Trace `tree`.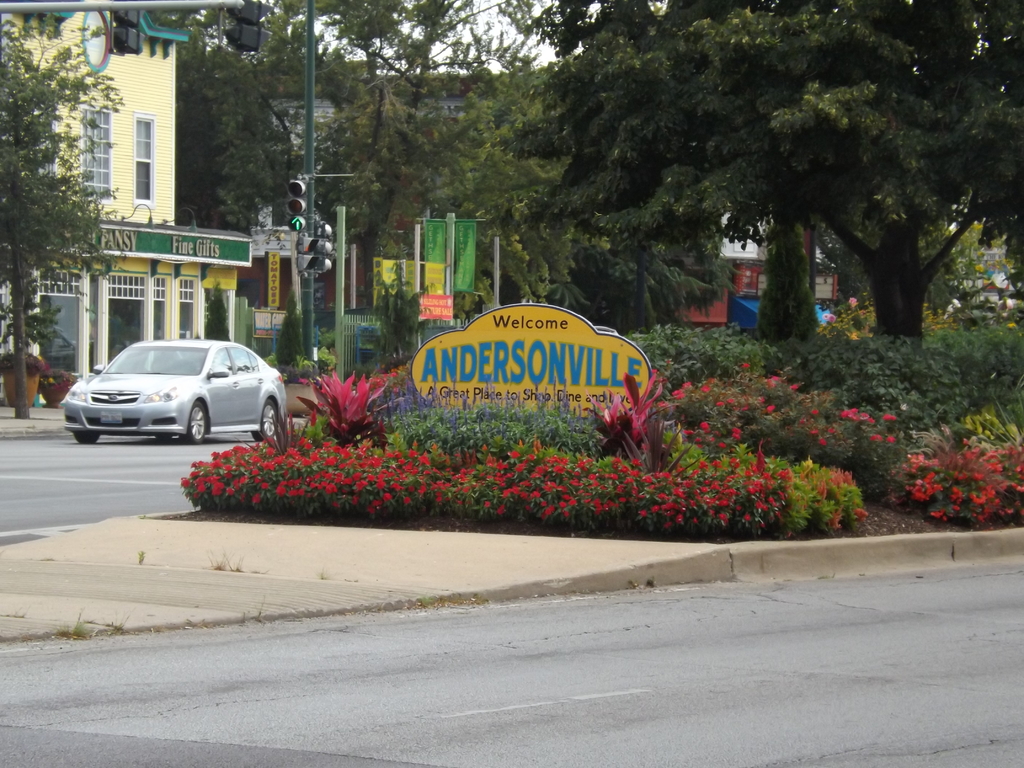
Traced to <bbox>532, 37, 989, 374</bbox>.
